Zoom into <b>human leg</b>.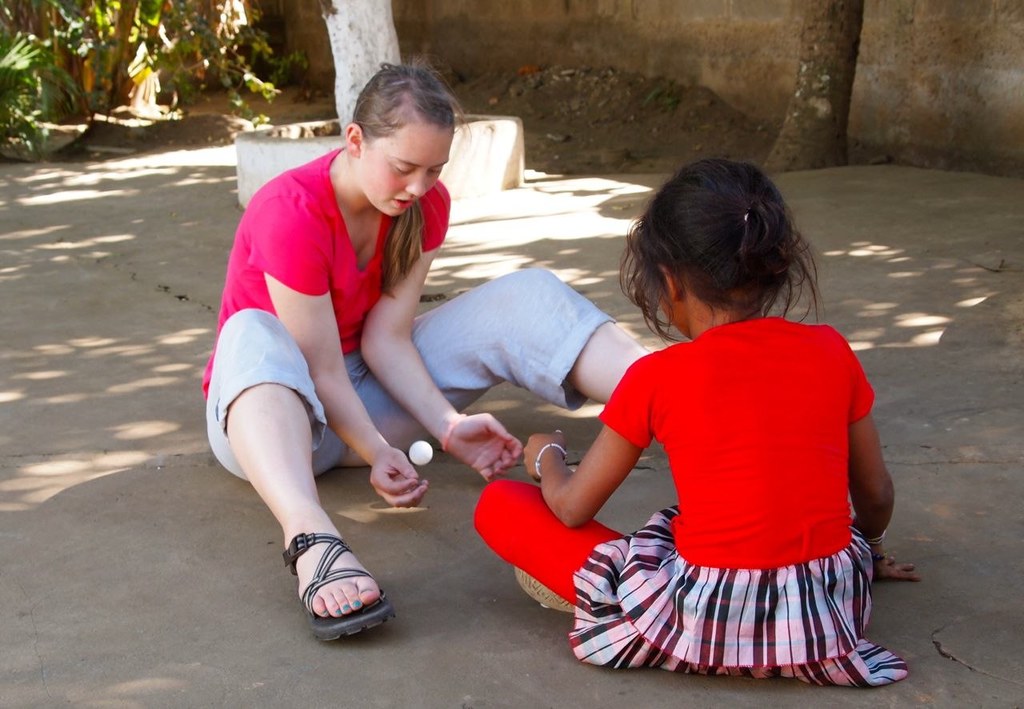
Zoom target: (386, 263, 646, 395).
